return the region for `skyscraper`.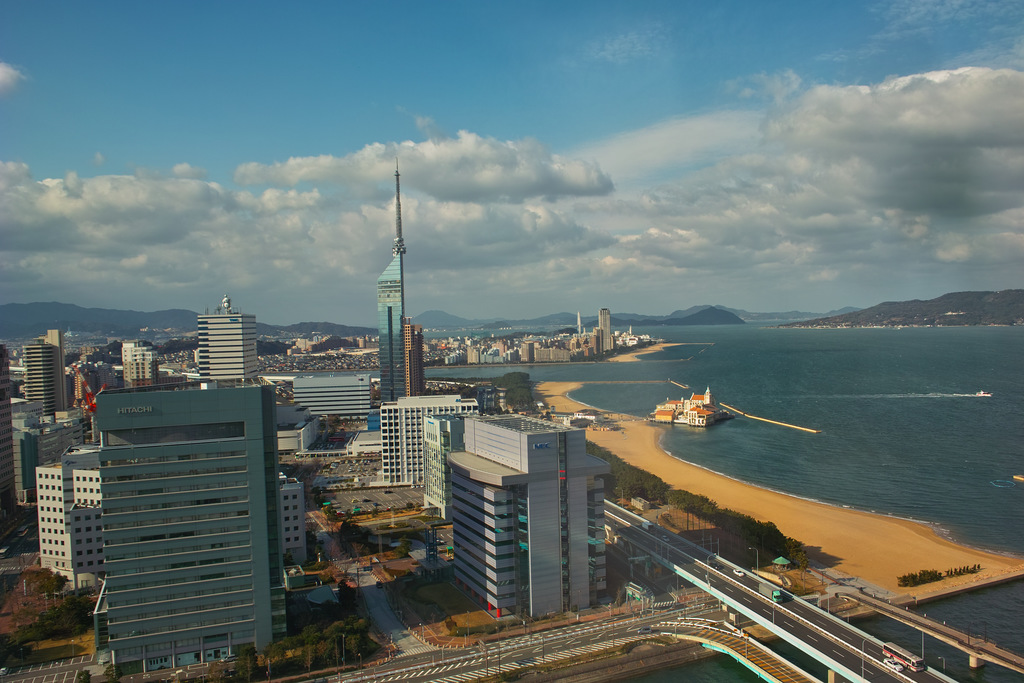
198, 293, 259, 381.
